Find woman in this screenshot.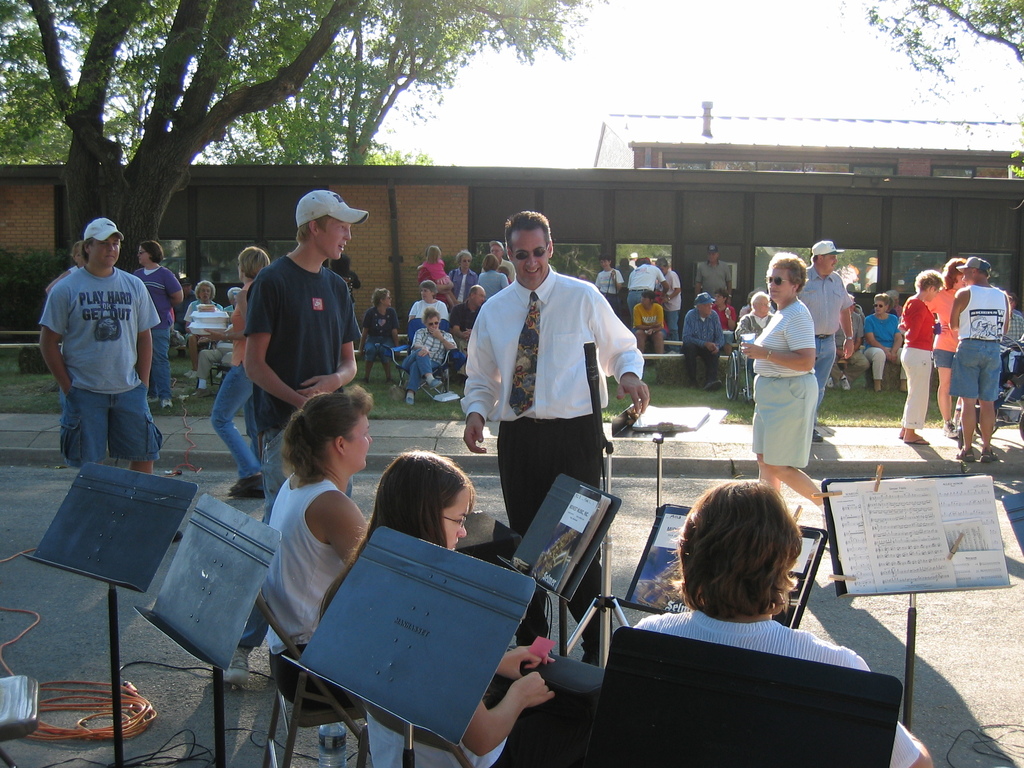
The bounding box for woman is crop(861, 292, 906, 392).
